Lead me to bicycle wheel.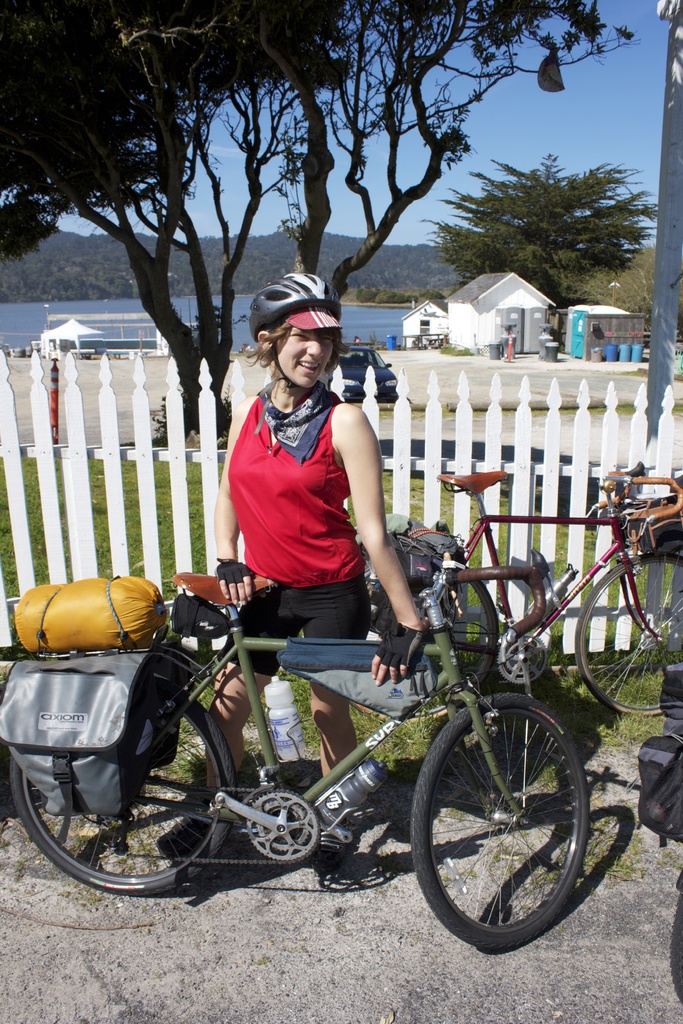
Lead to 406,694,625,955.
